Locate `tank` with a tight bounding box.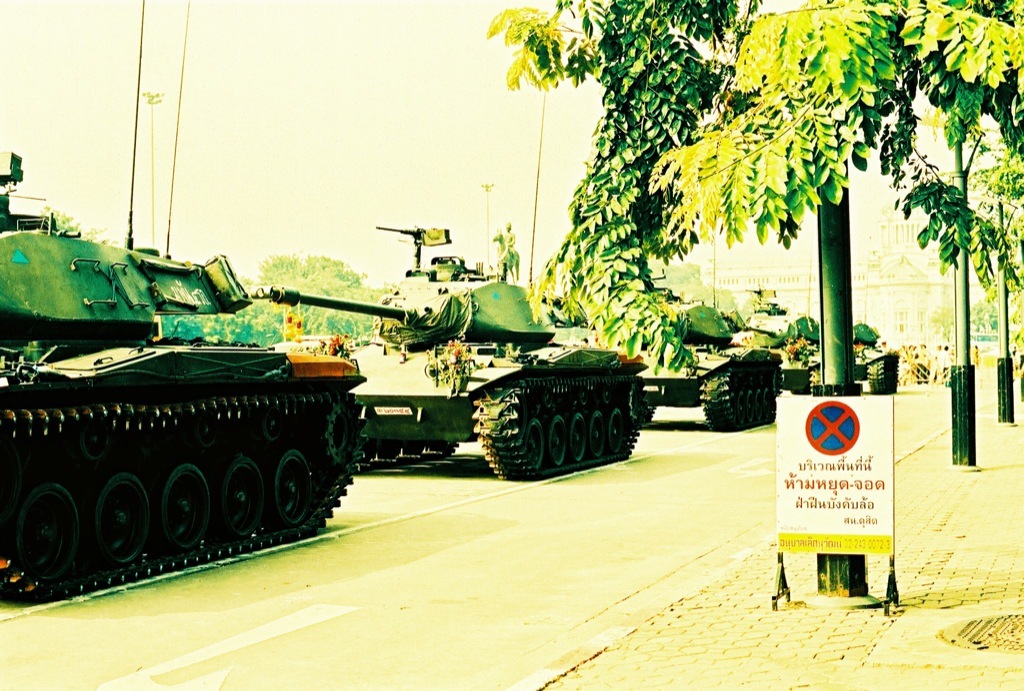
(535, 271, 783, 433).
